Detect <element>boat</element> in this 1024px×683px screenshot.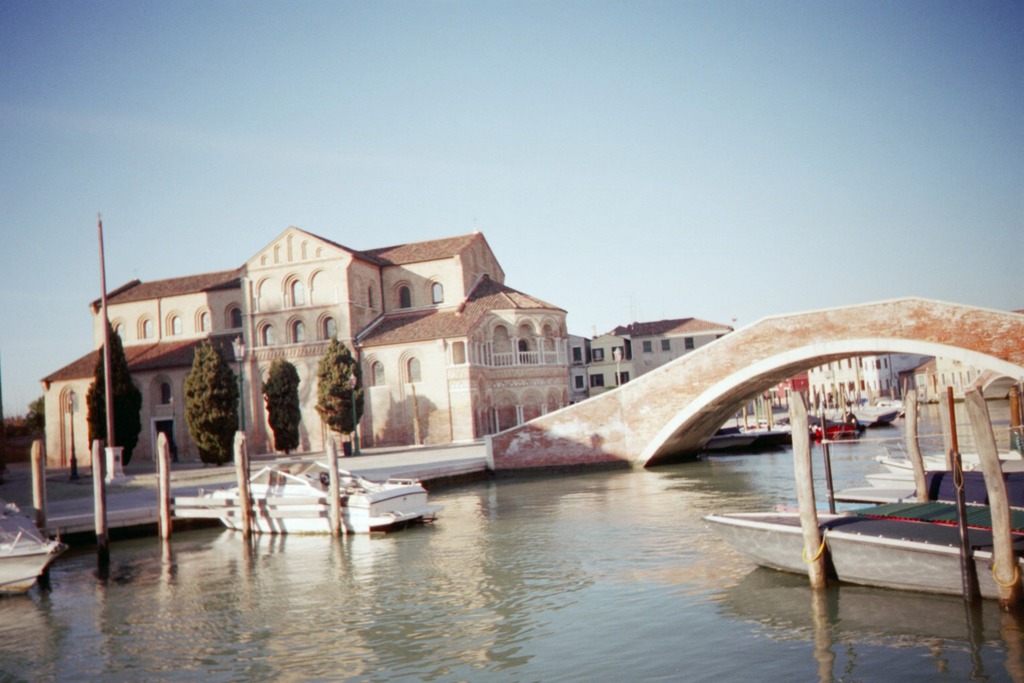
Detection: (691, 412, 785, 454).
